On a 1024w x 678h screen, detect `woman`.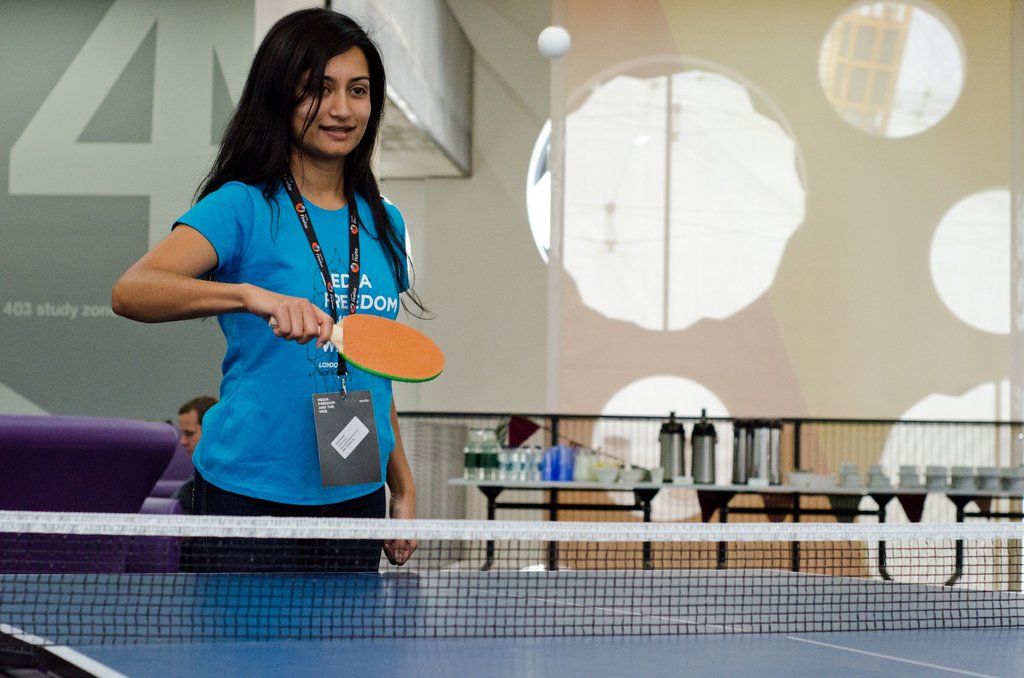
{"left": 121, "top": 18, "right": 443, "bottom": 519}.
